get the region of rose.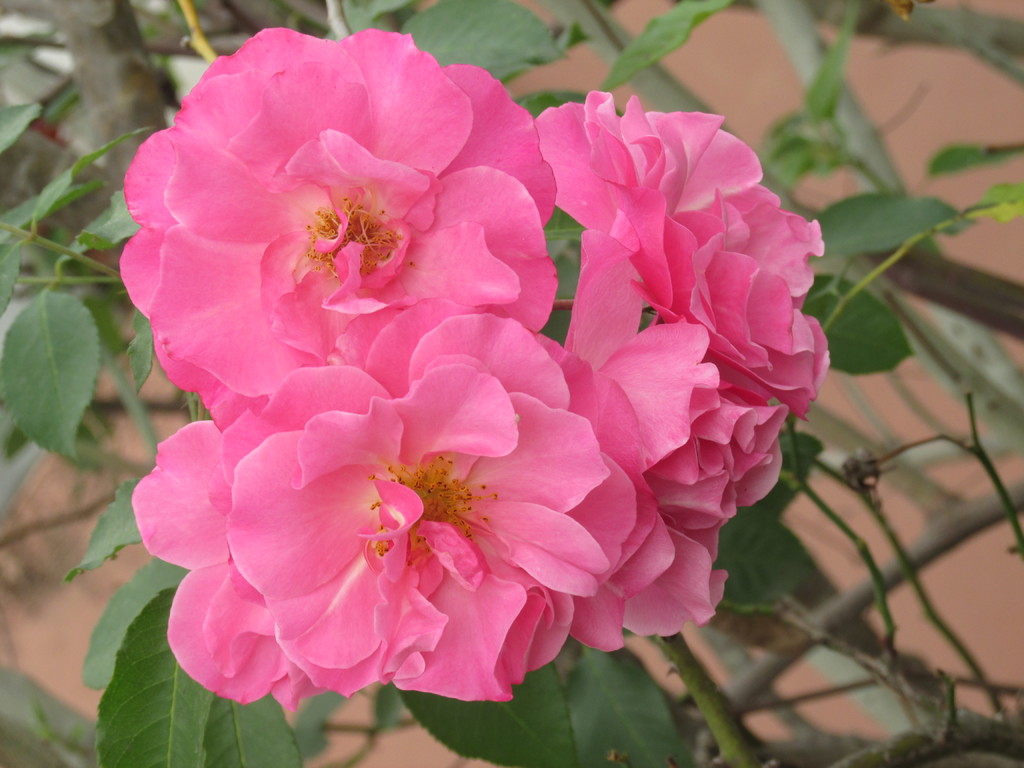
[225,300,658,703].
